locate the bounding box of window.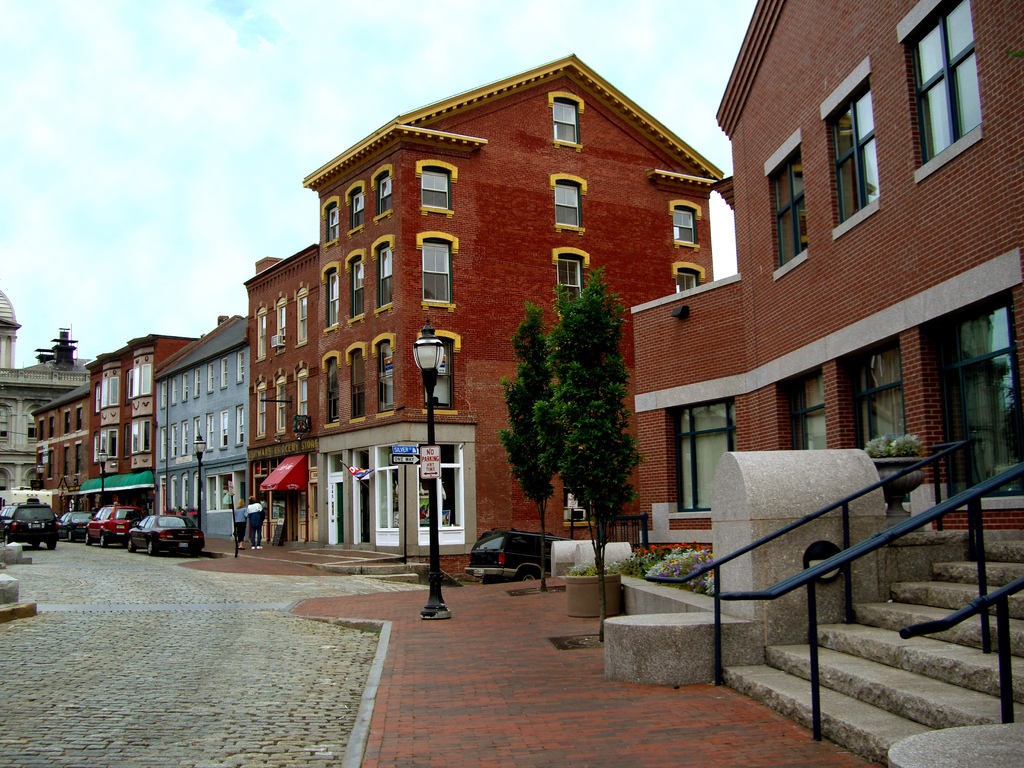
Bounding box: detection(348, 190, 362, 231).
